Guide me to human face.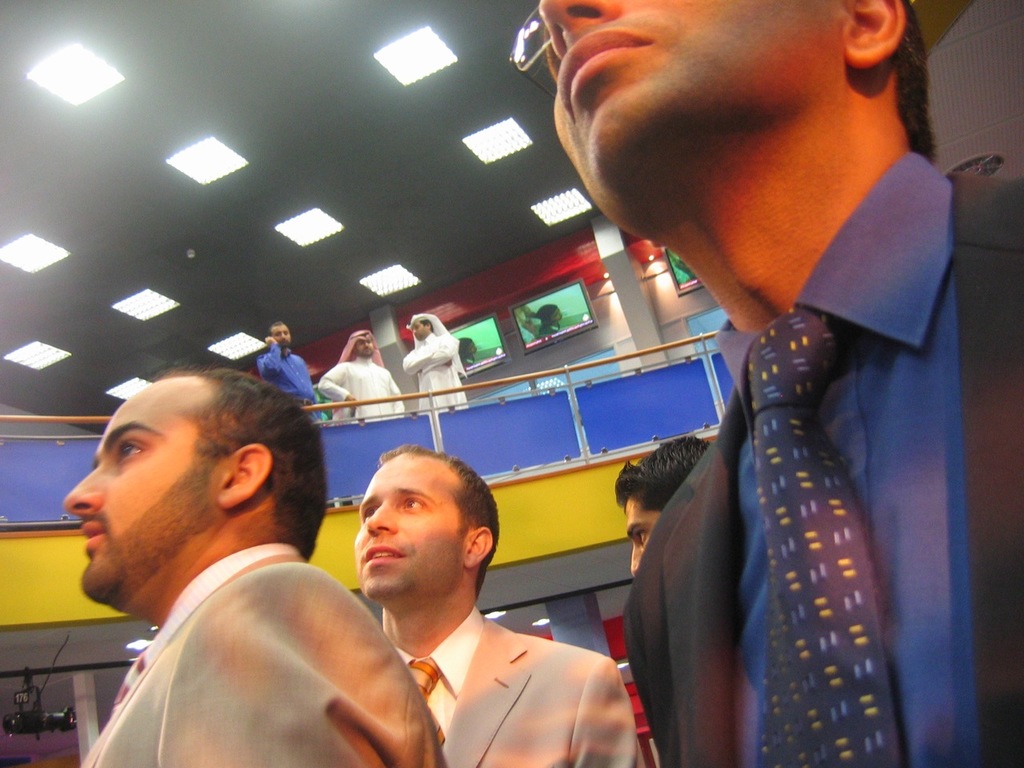
Guidance: region(64, 381, 210, 610).
